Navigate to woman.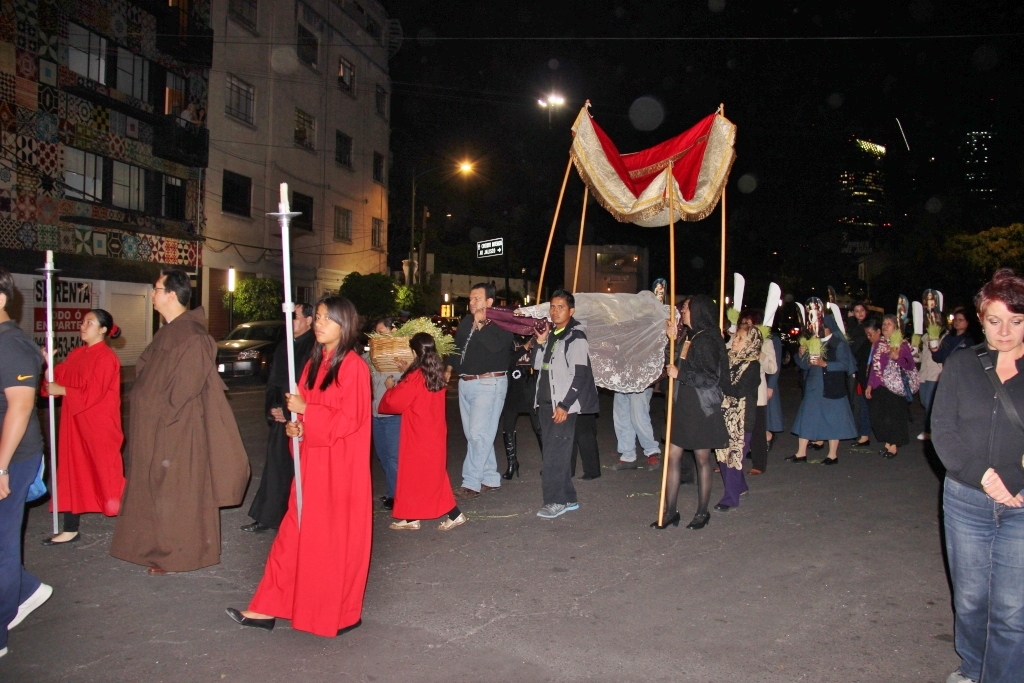
Navigation target: [left=642, top=290, right=728, bottom=534].
